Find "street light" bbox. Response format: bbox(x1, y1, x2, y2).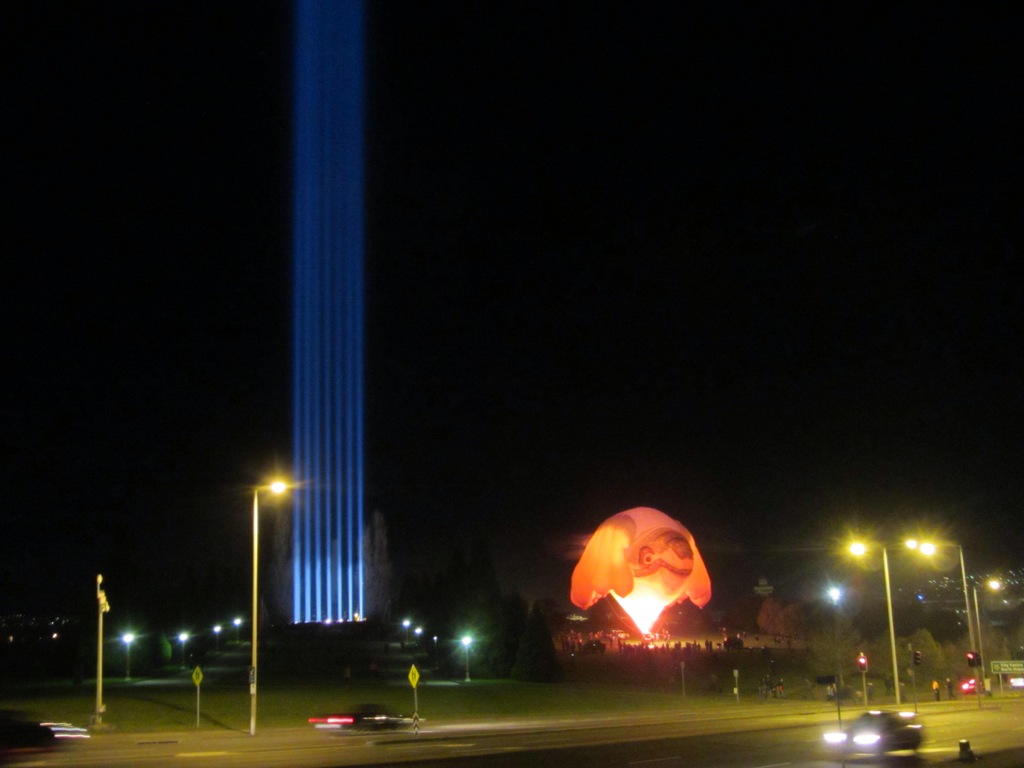
bbox(118, 624, 133, 680).
